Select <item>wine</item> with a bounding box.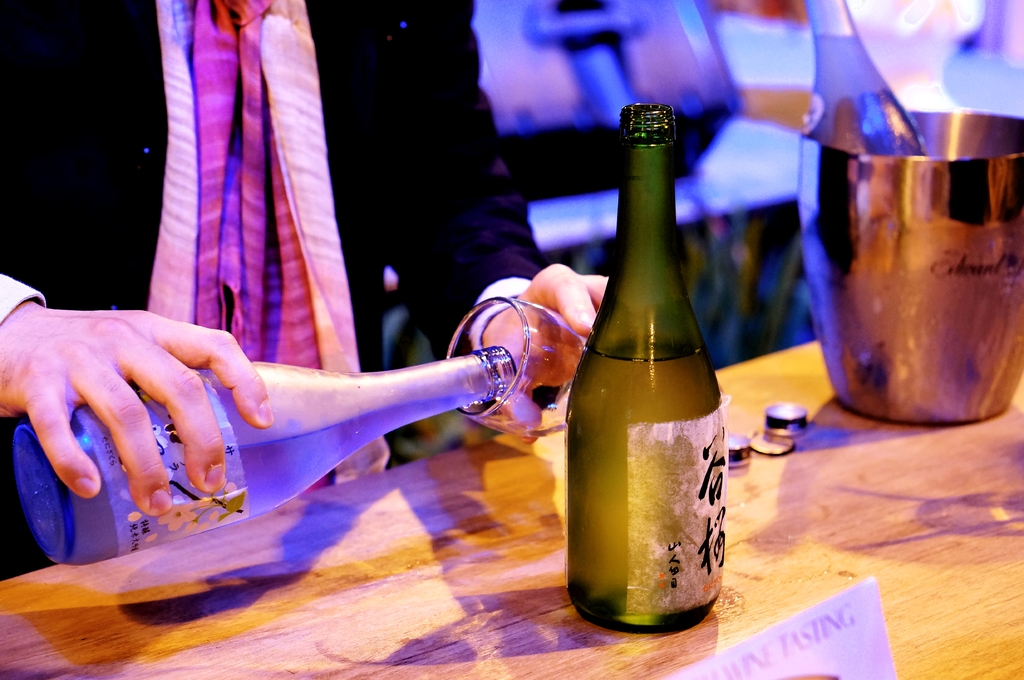
<bbox>564, 101, 723, 637</bbox>.
